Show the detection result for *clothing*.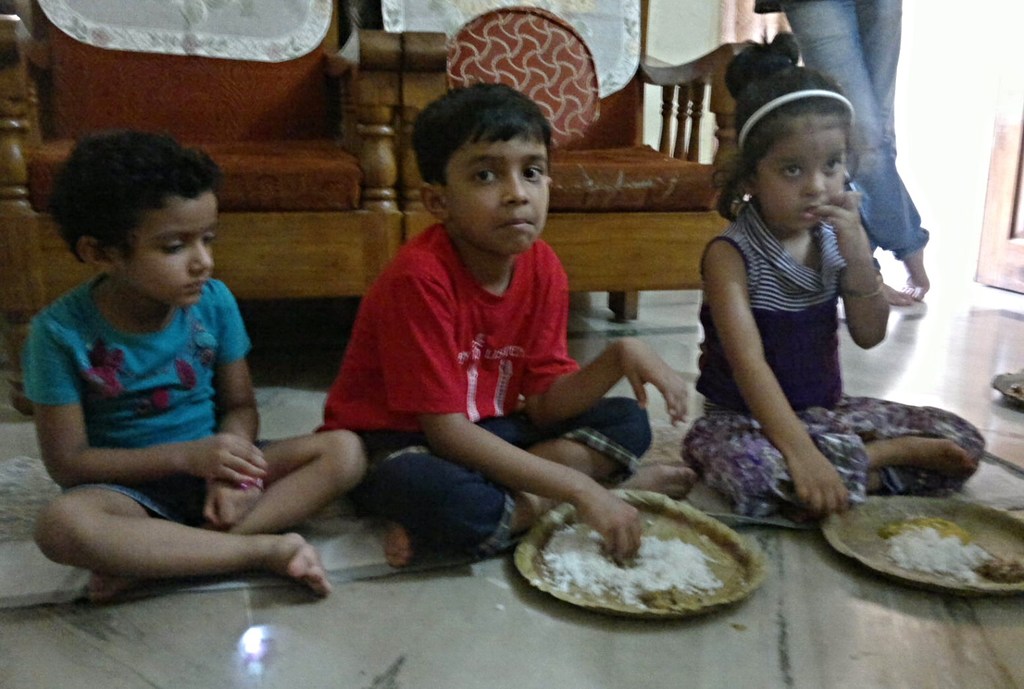
[left=749, top=0, right=930, bottom=269].
